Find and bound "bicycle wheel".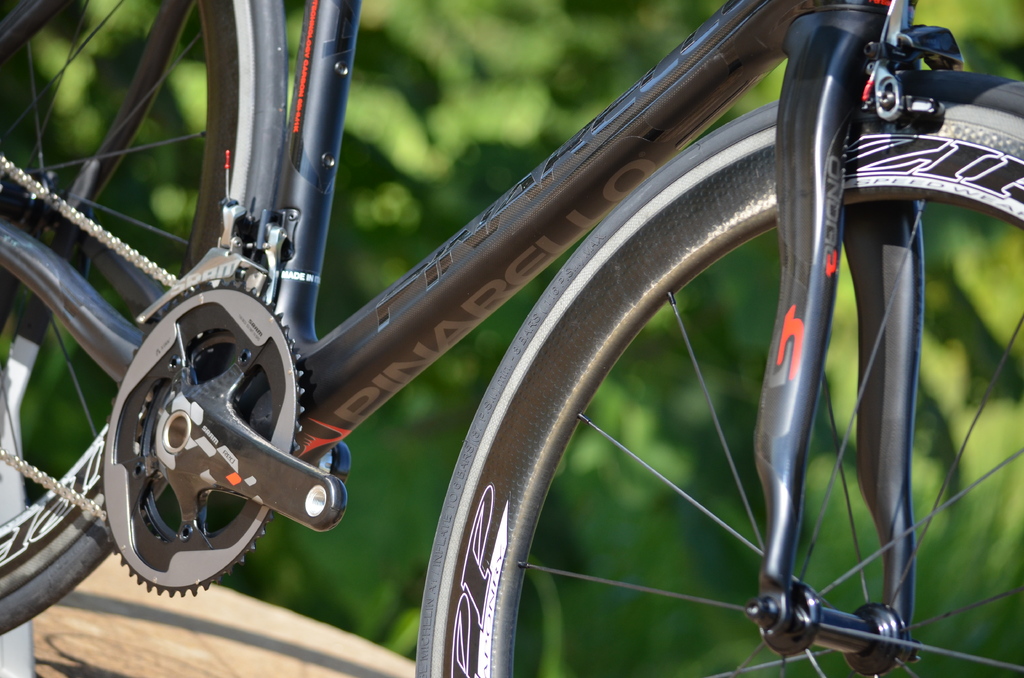
Bound: (0, 0, 294, 643).
